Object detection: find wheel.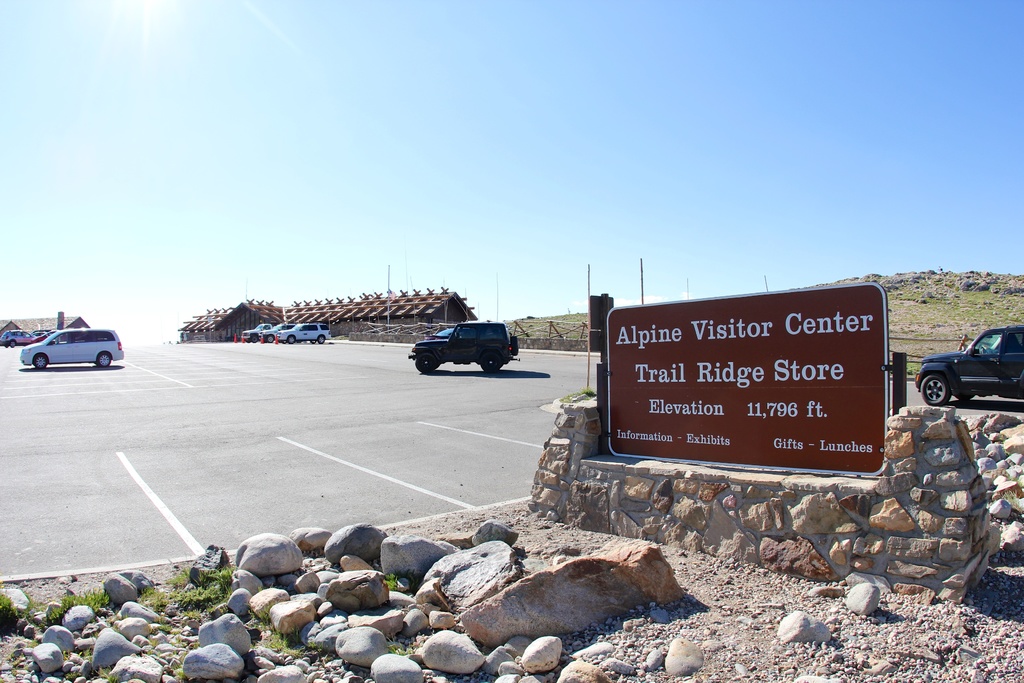
<box>511,336,520,356</box>.
